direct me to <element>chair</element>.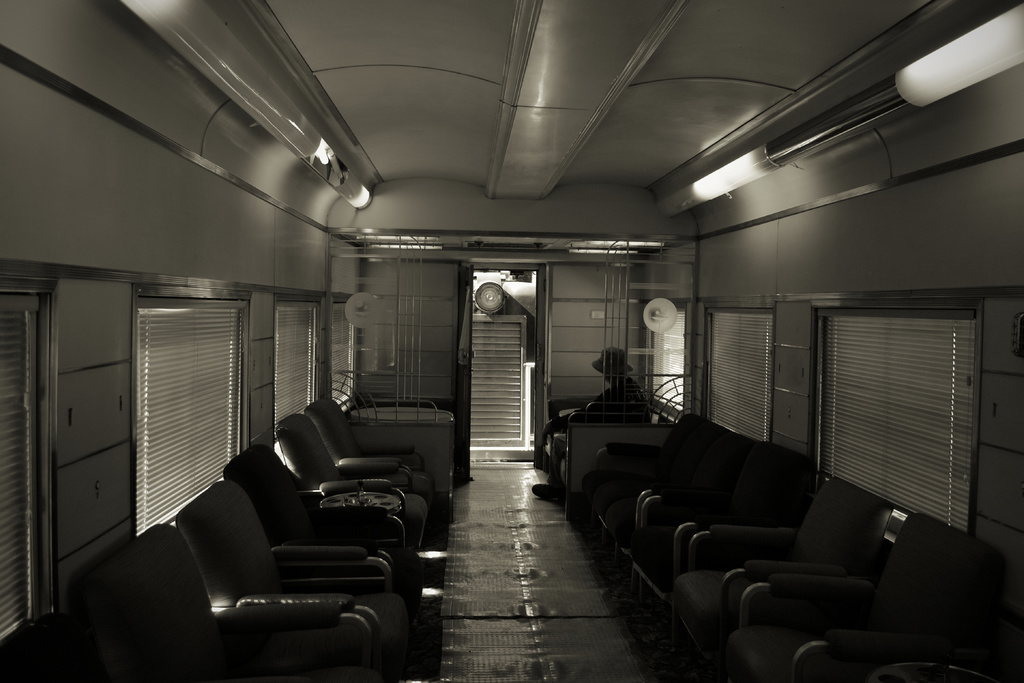
Direction: 673, 476, 892, 682.
